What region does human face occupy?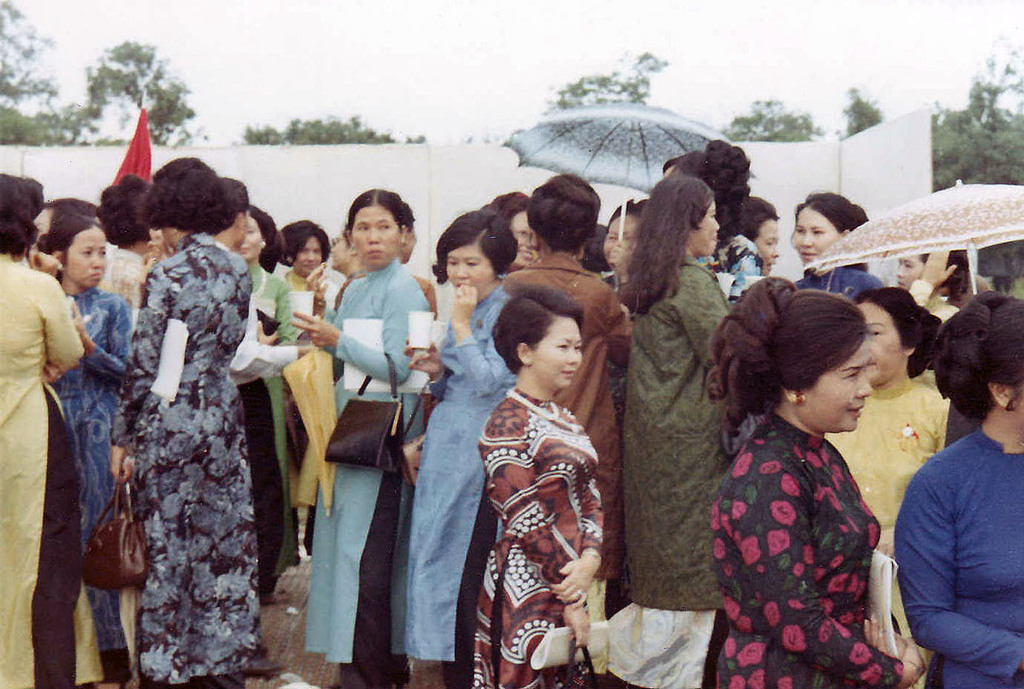
689,202,720,256.
